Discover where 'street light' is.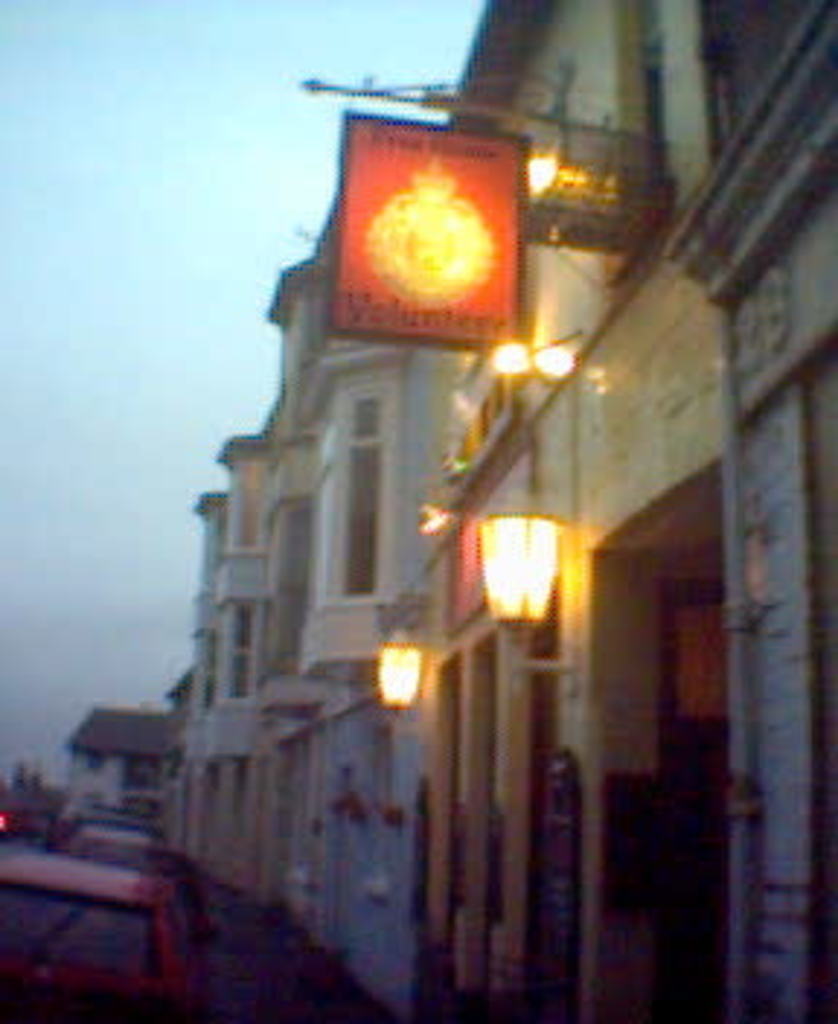
Discovered at 468,515,605,689.
